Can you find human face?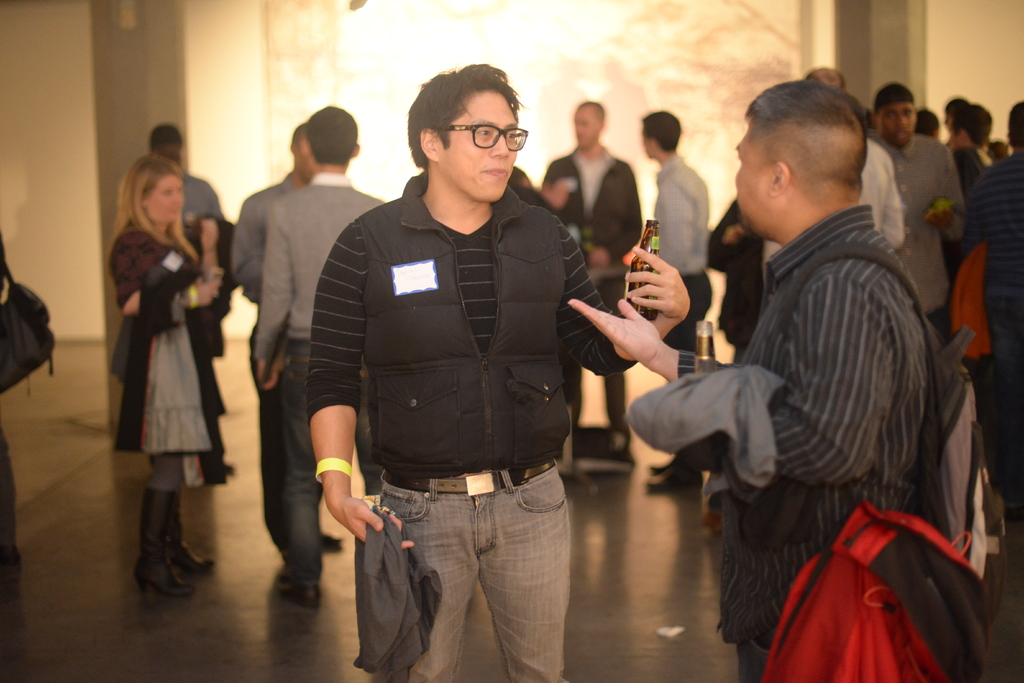
Yes, bounding box: detection(733, 128, 763, 233).
